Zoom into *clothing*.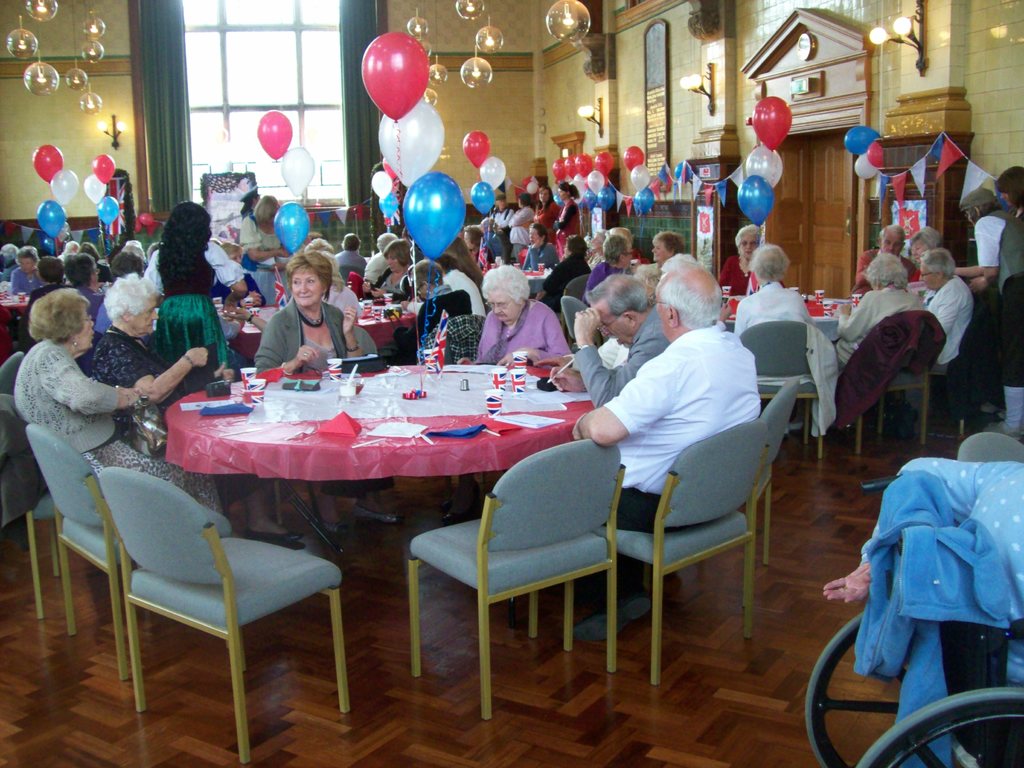
Zoom target: detection(337, 245, 373, 289).
